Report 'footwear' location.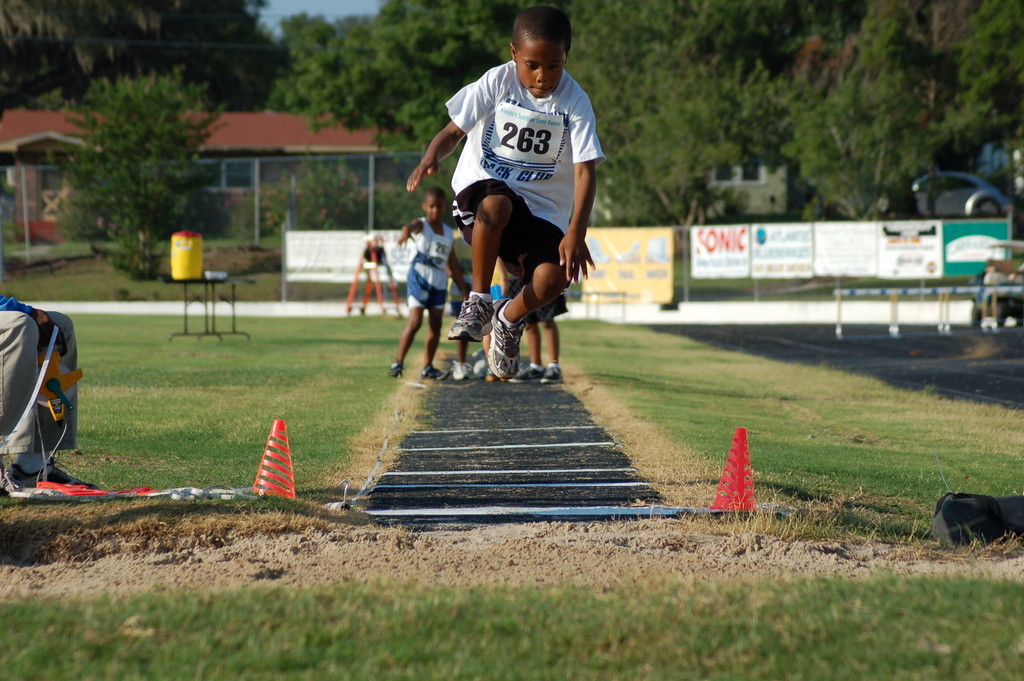
Report: <box>484,294,527,379</box>.
